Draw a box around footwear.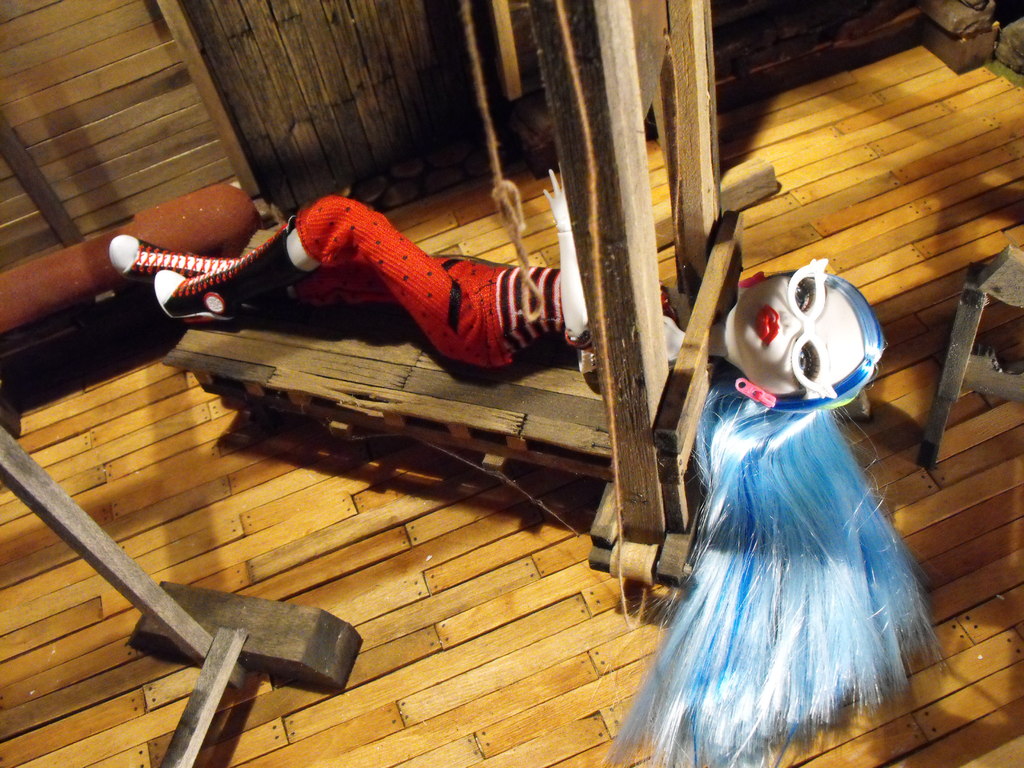
x1=106 y1=237 x2=285 y2=312.
